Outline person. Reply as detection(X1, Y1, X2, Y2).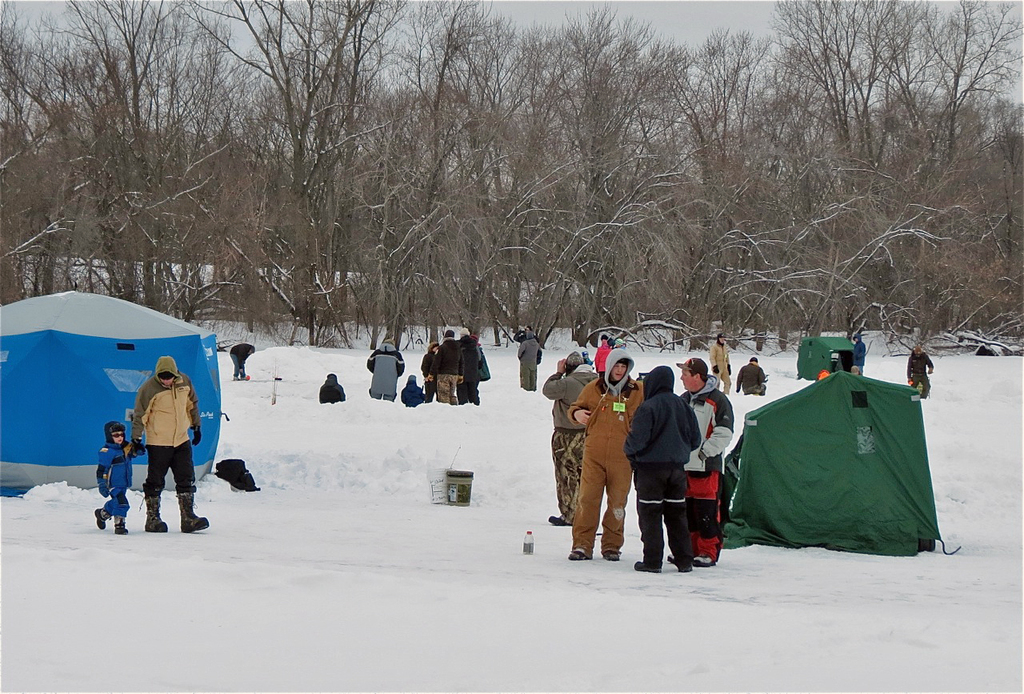
detection(597, 333, 614, 377).
